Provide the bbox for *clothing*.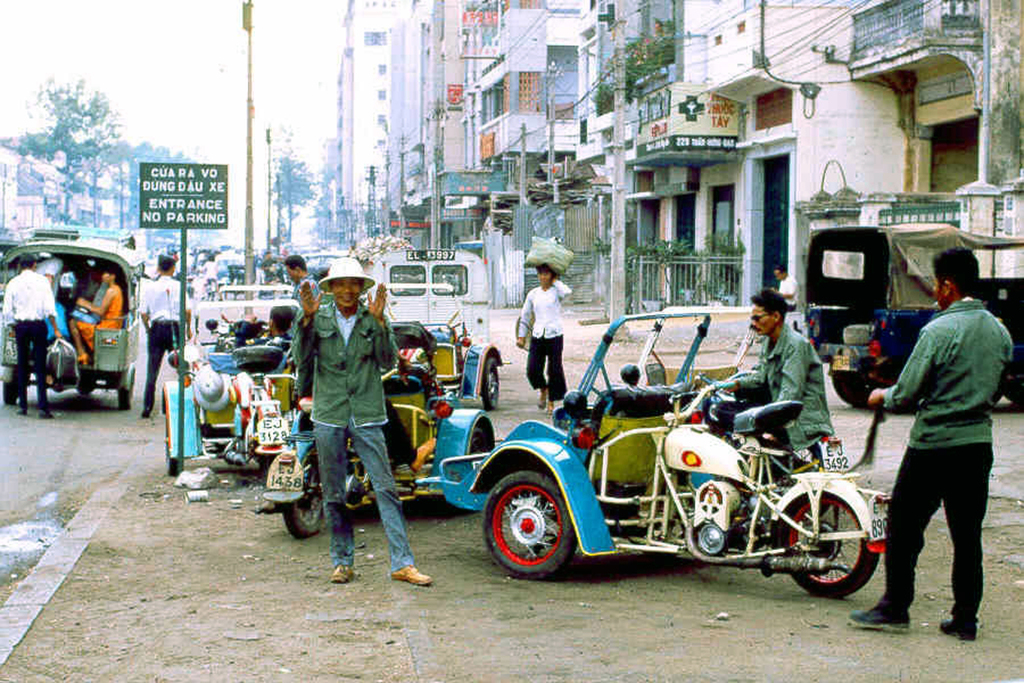
(x1=79, y1=283, x2=123, y2=353).
